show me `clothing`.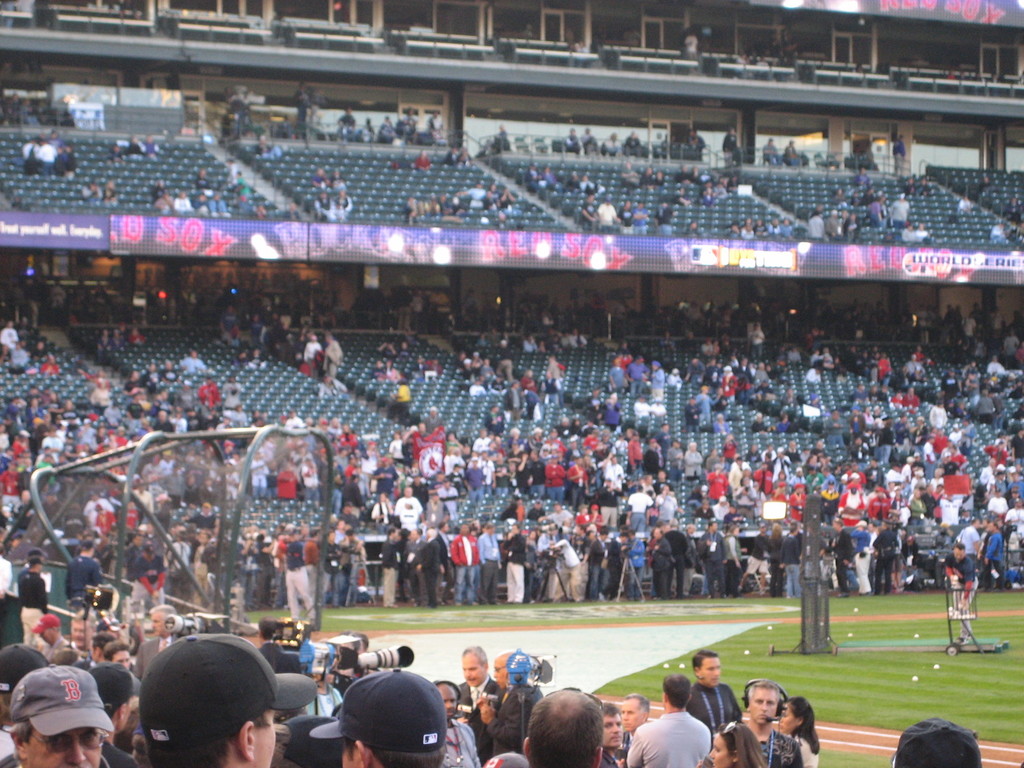
`clothing` is here: (280,540,319,611).
